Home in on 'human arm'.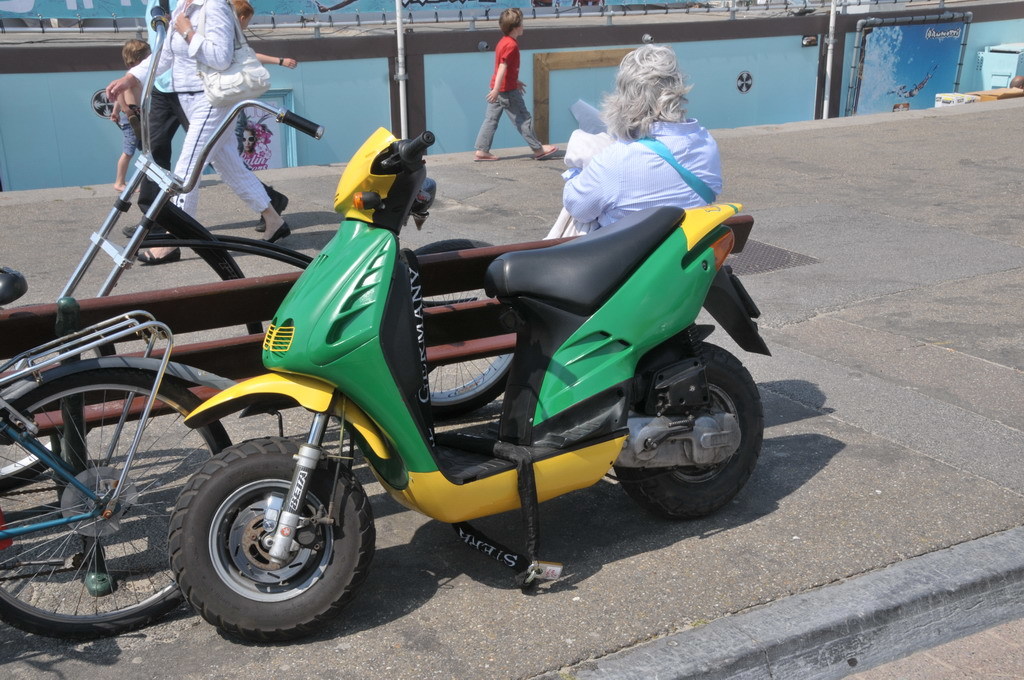
Homed in at Rect(250, 50, 301, 74).
